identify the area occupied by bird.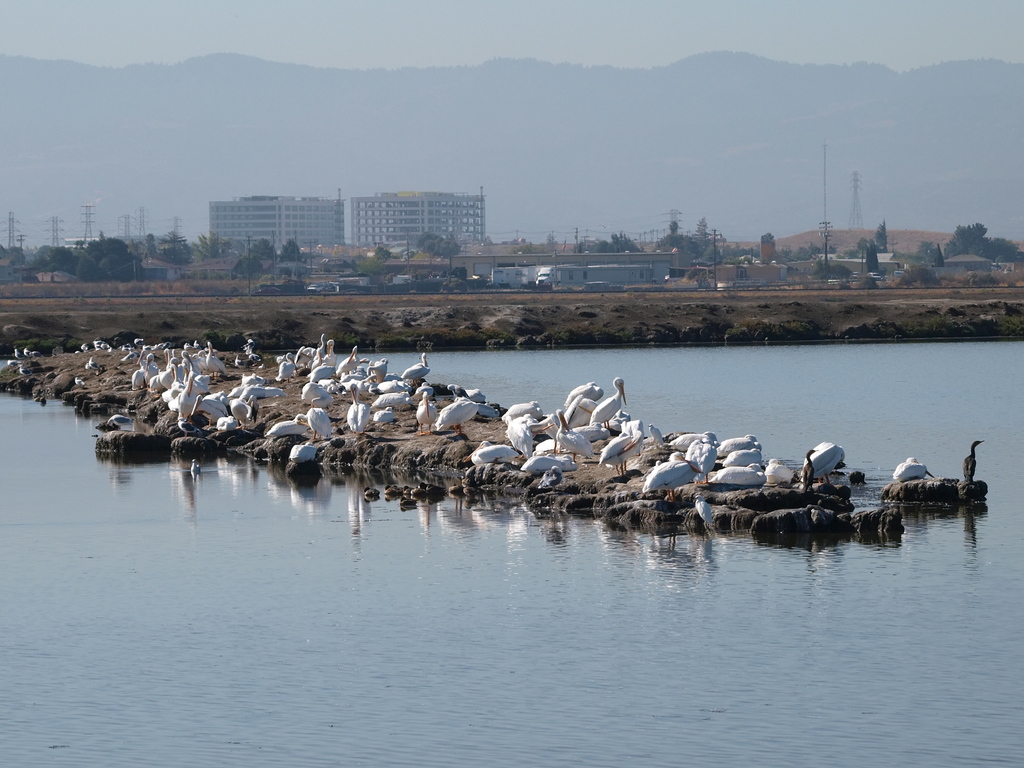
Area: BBox(151, 377, 163, 389).
